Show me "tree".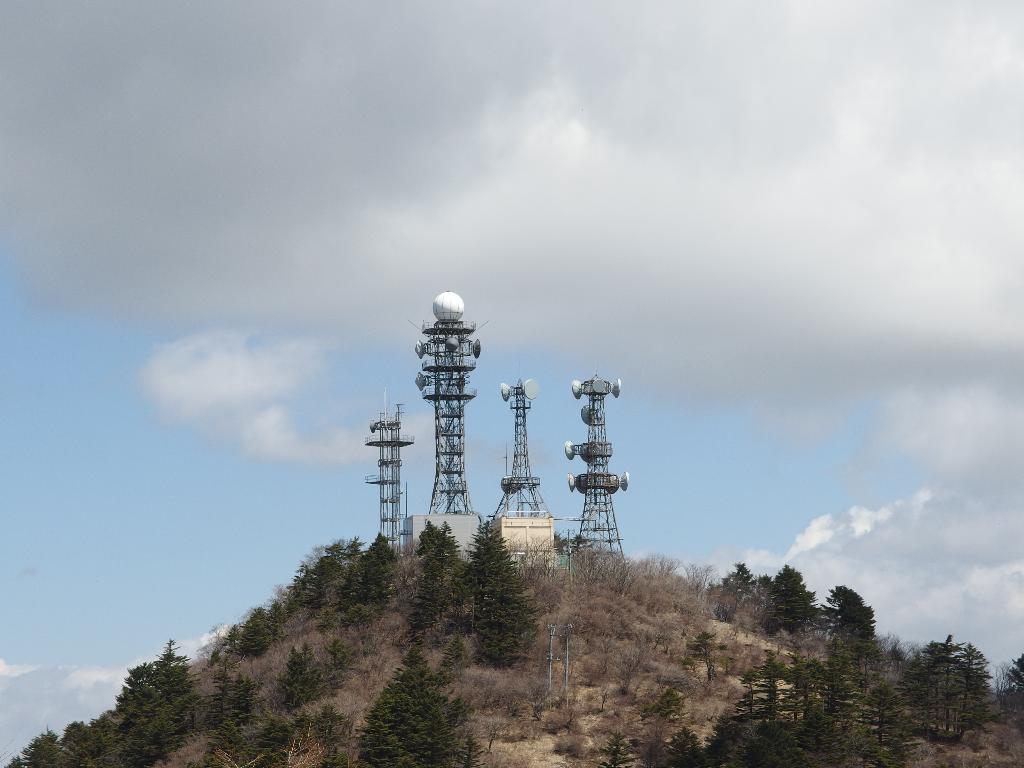
"tree" is here: {"left": 408, "top": 553, "right": 449, "bottom": 632}.
